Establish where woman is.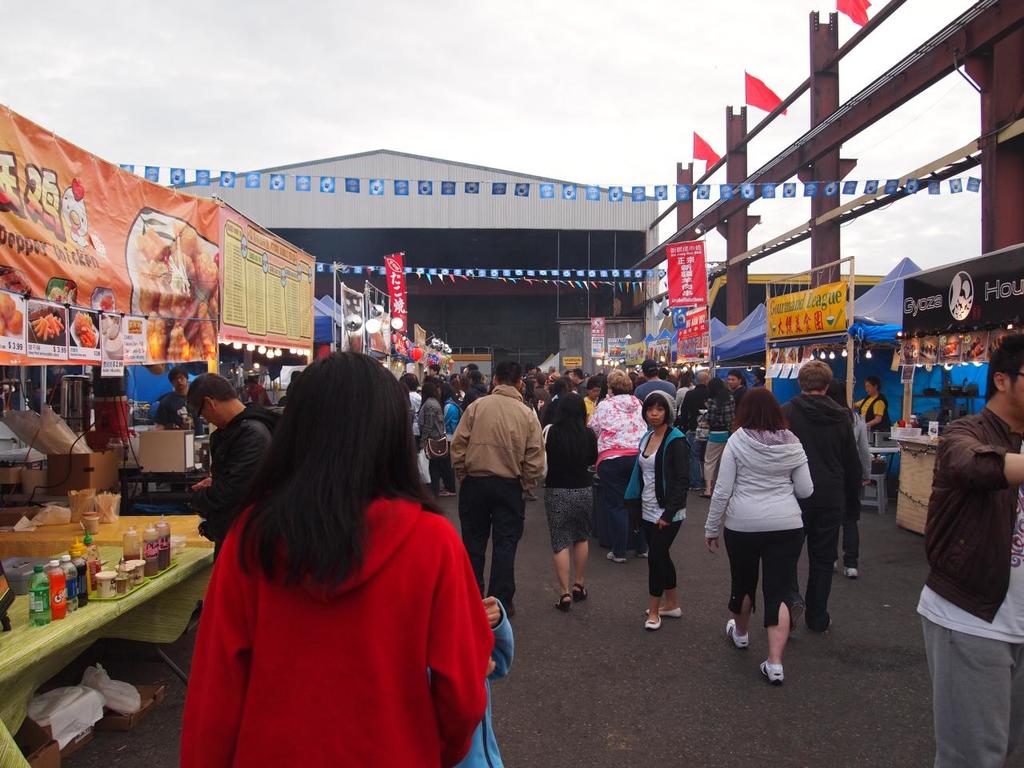
Established at <bbox>634, 360, 677, 400</bbox>.
